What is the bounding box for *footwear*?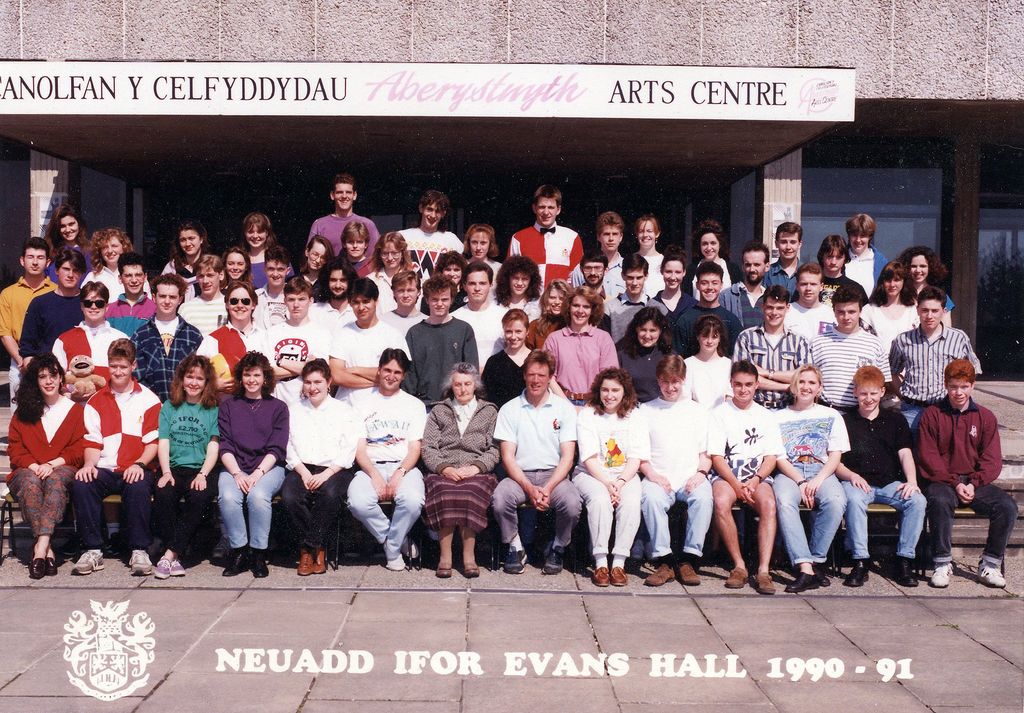
(left=752, top=574, right=778, bottom=598).
